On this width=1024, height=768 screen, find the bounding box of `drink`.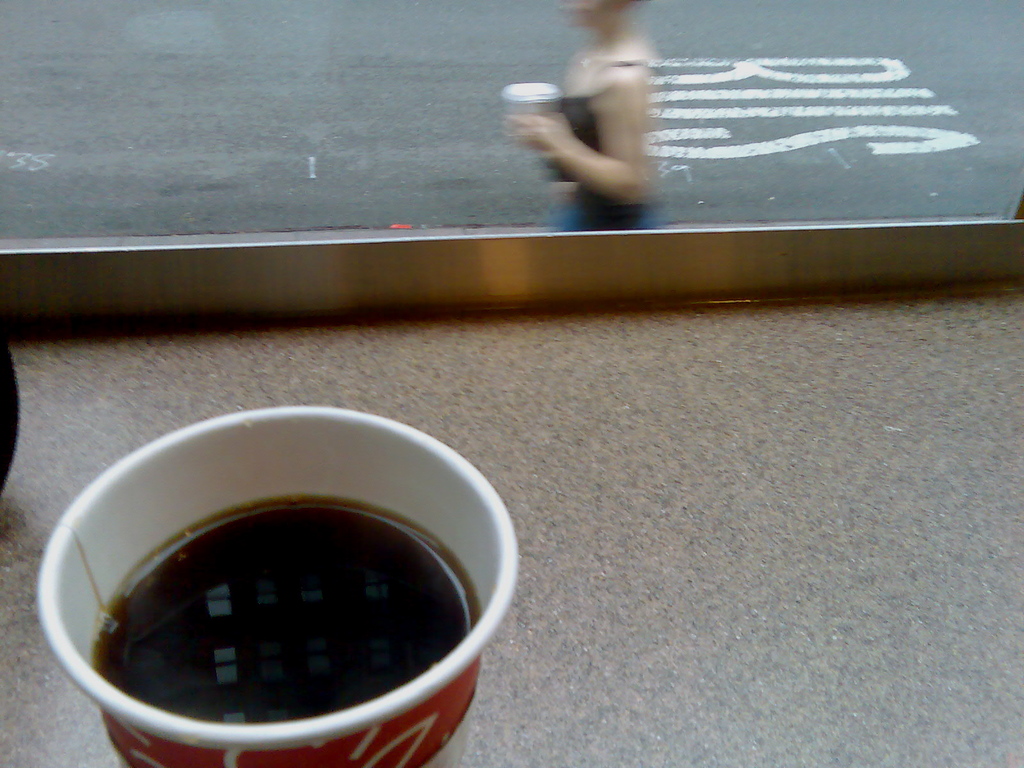
Bounding box: 93:500:478:723.
